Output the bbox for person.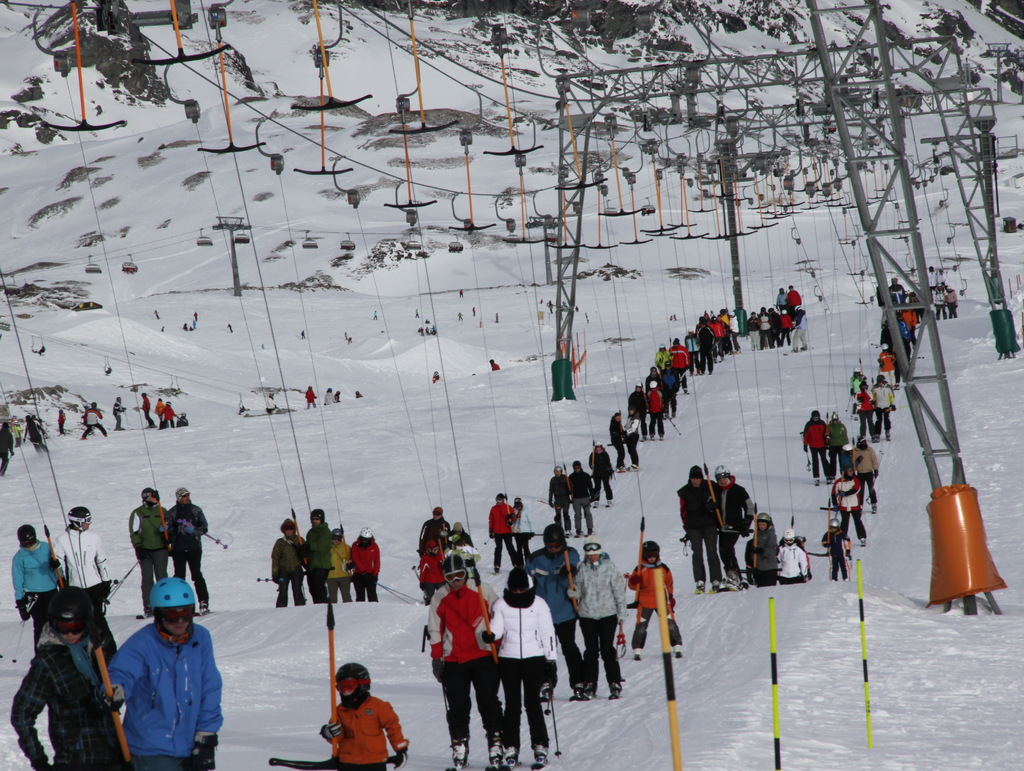
crop(424, 321, 433, 324).
